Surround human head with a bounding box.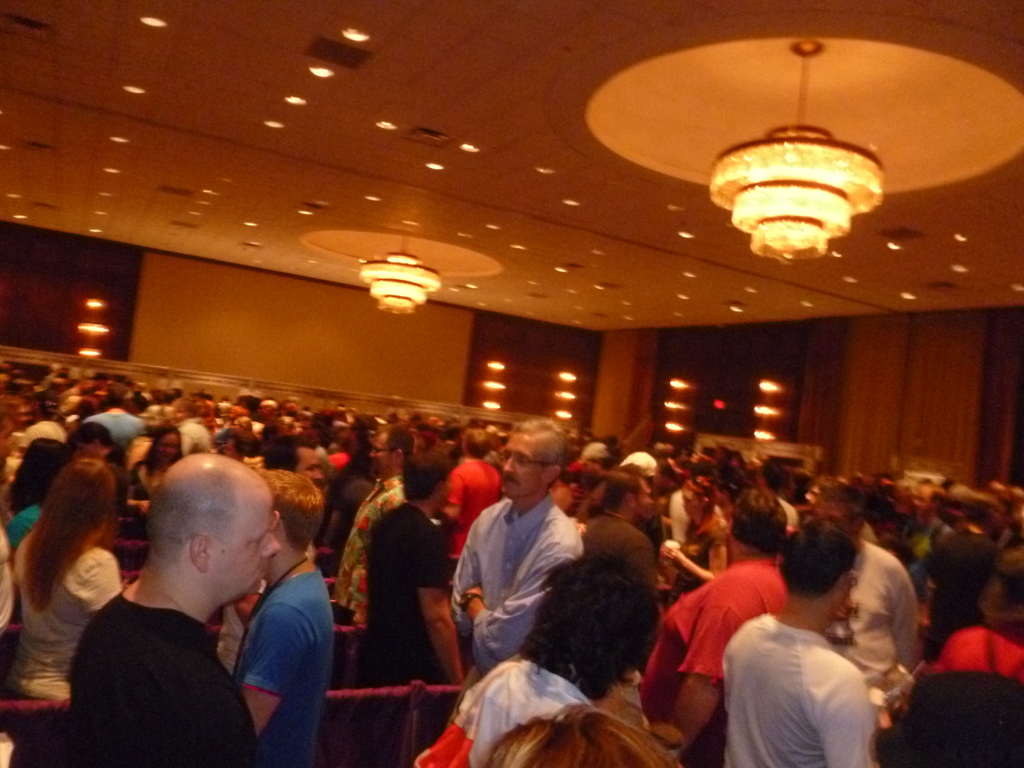
265,466,324,563.
